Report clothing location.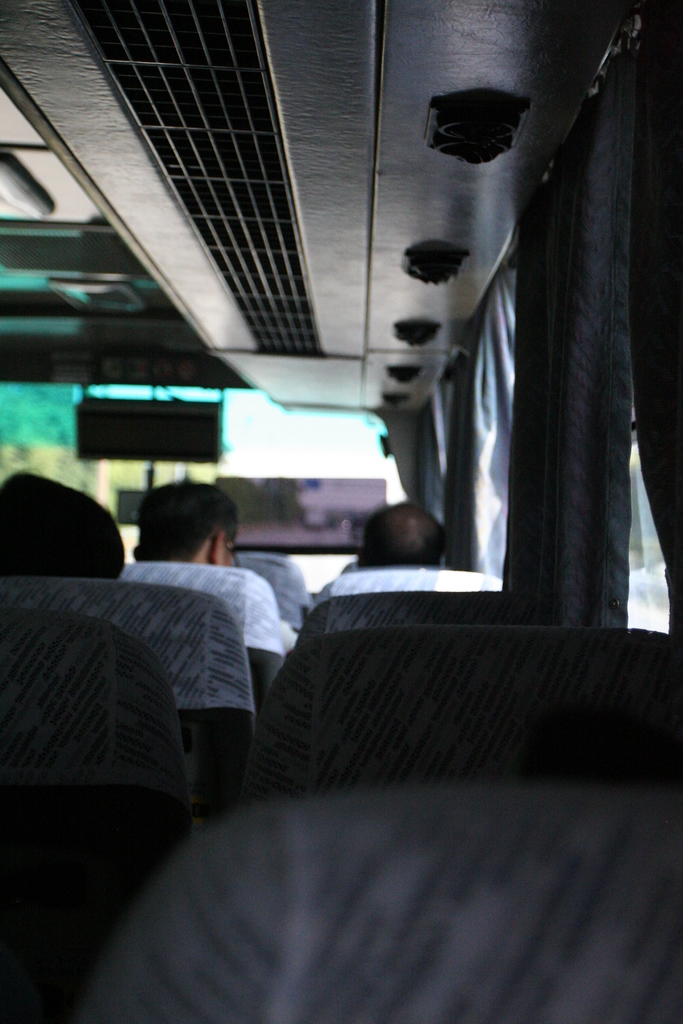
Report: (280, 616, 297, 650).
